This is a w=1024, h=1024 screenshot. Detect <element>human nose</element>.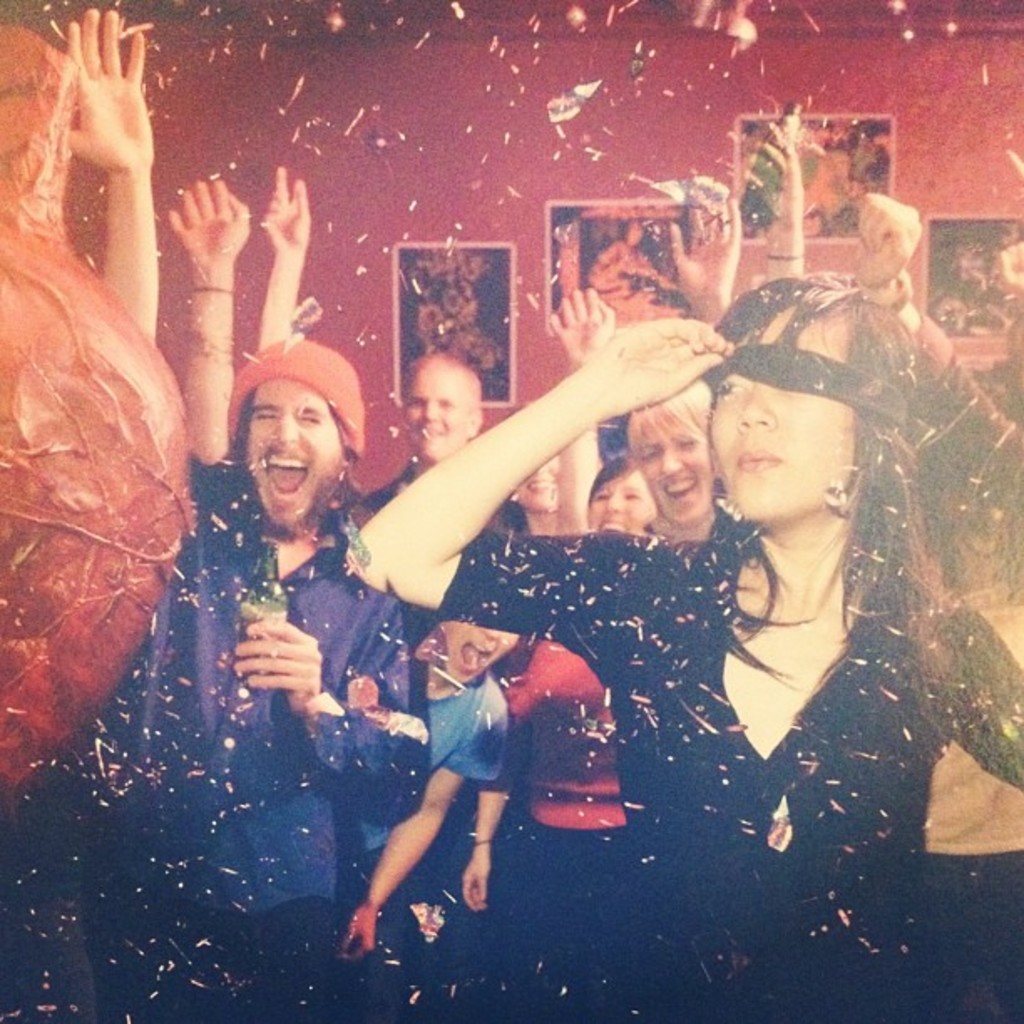
[418,395,435,420].
